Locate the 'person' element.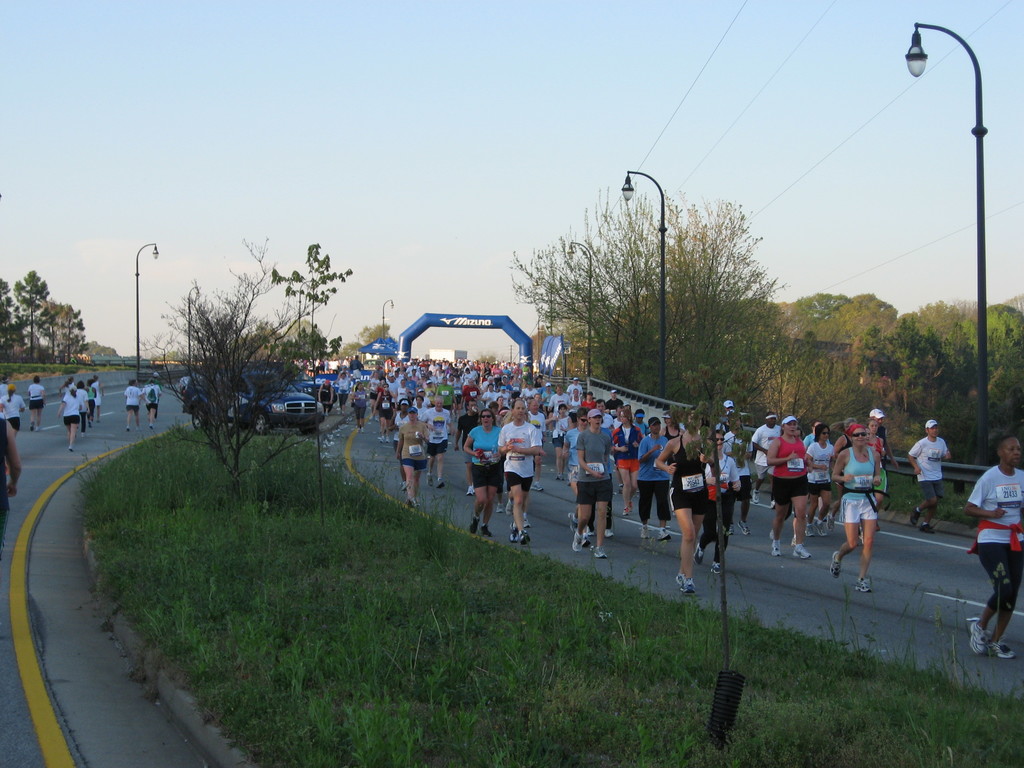
Element bbox: locate(0, 381, 22, 433).
